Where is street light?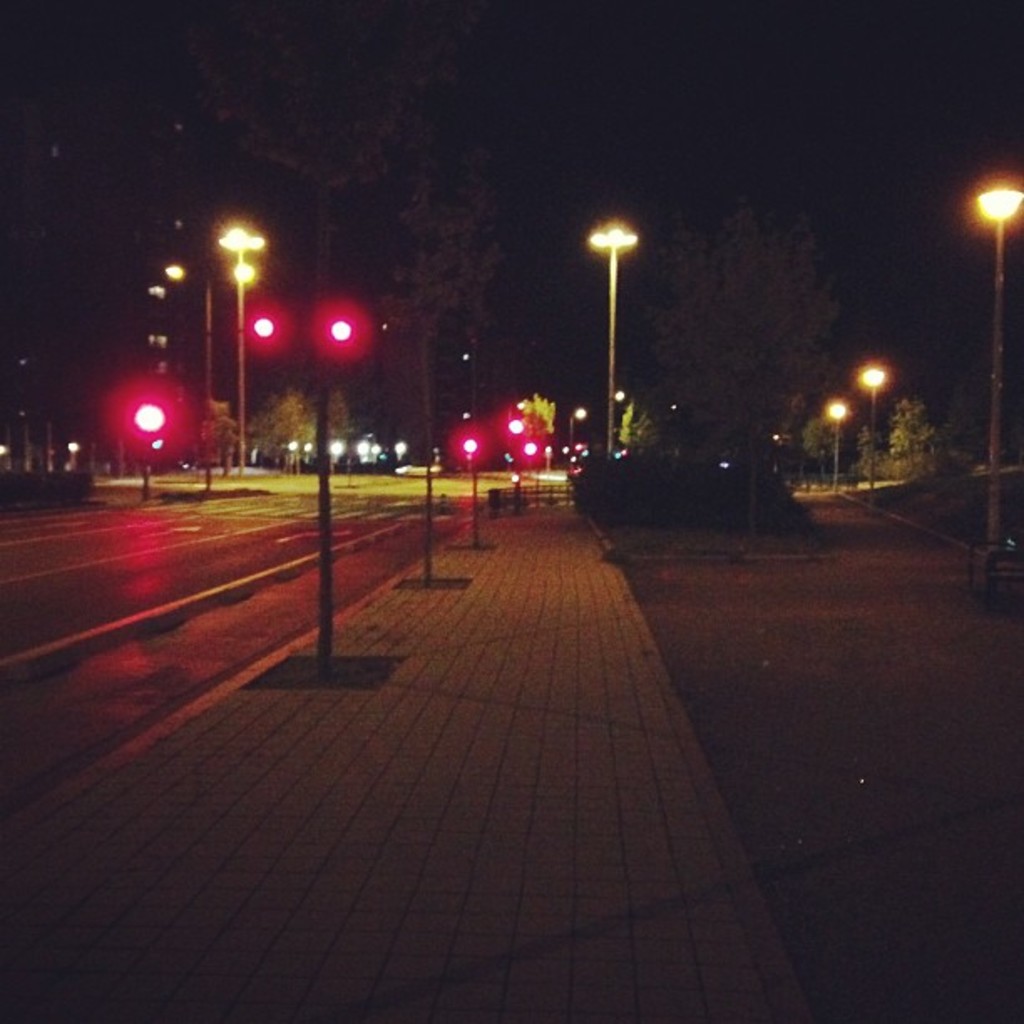
457:432:484:554.
